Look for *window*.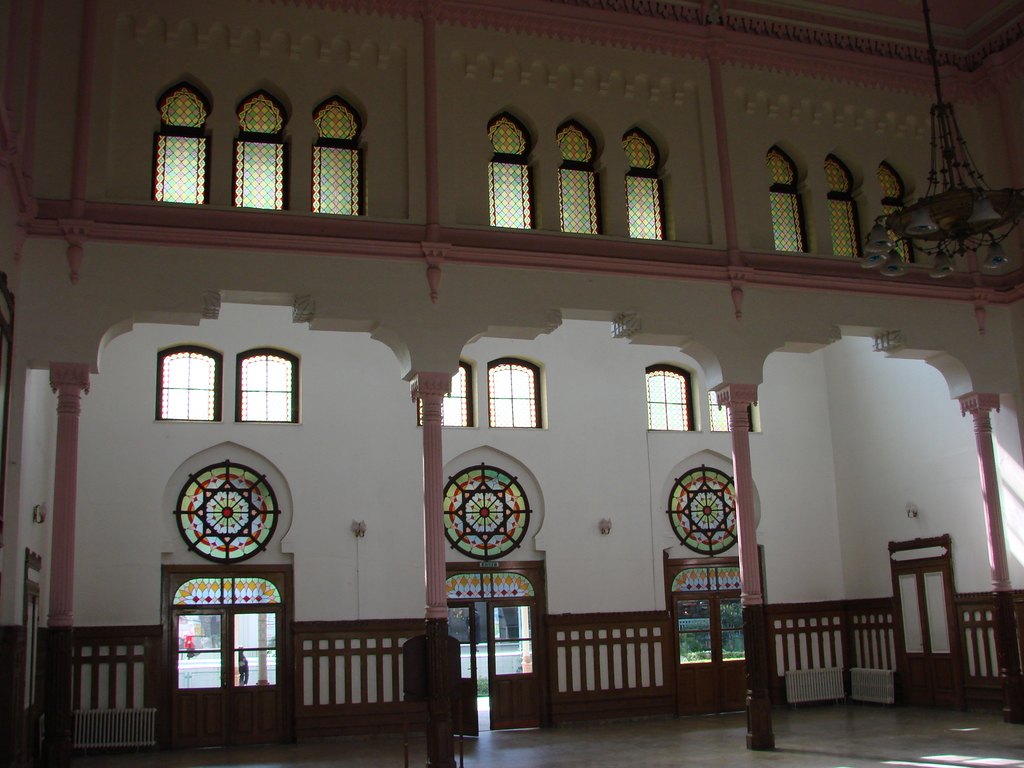
Found: <region>558, 125, 599, 234</region>.
